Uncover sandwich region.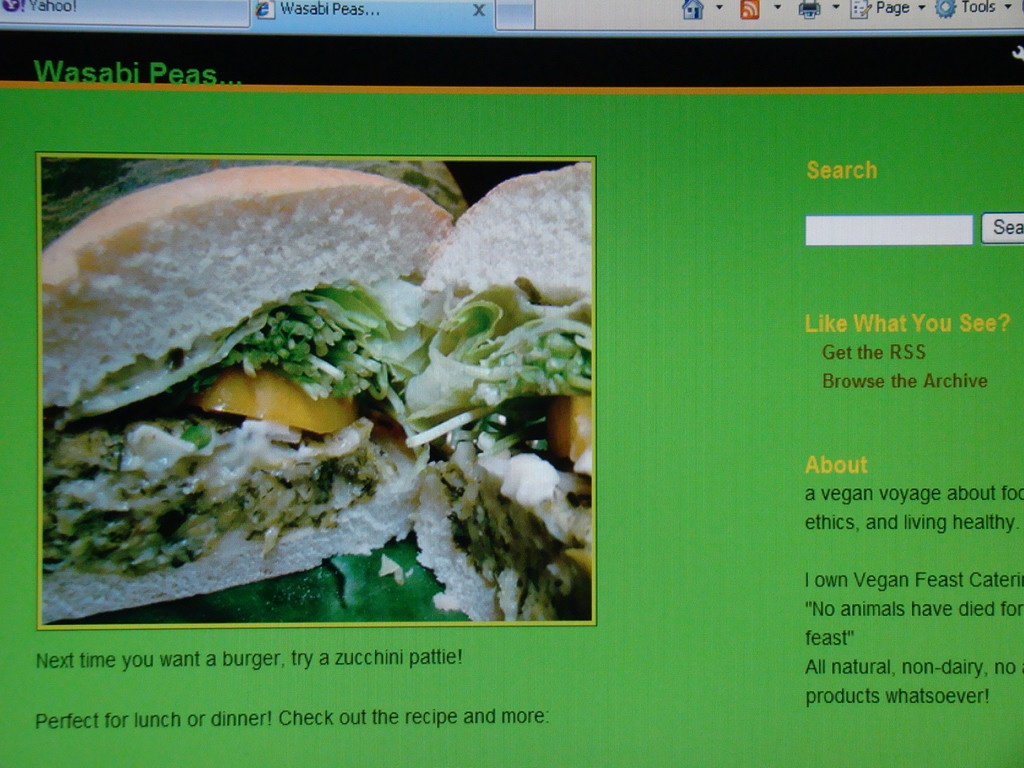
Uncovered: x1=412 y1=159 x2=590 y2=622.
